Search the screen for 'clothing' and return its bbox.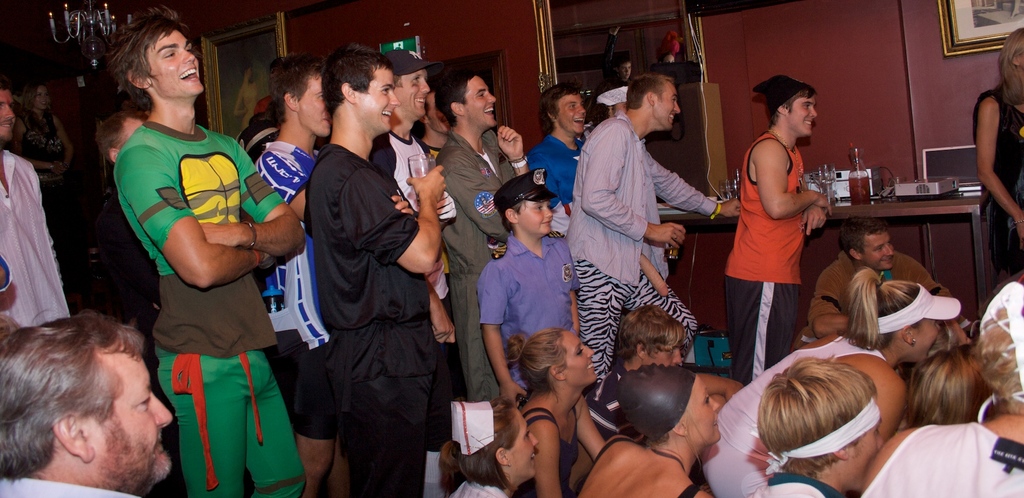
Found: [x1=263, y1=129, x2=322, y2=451].
